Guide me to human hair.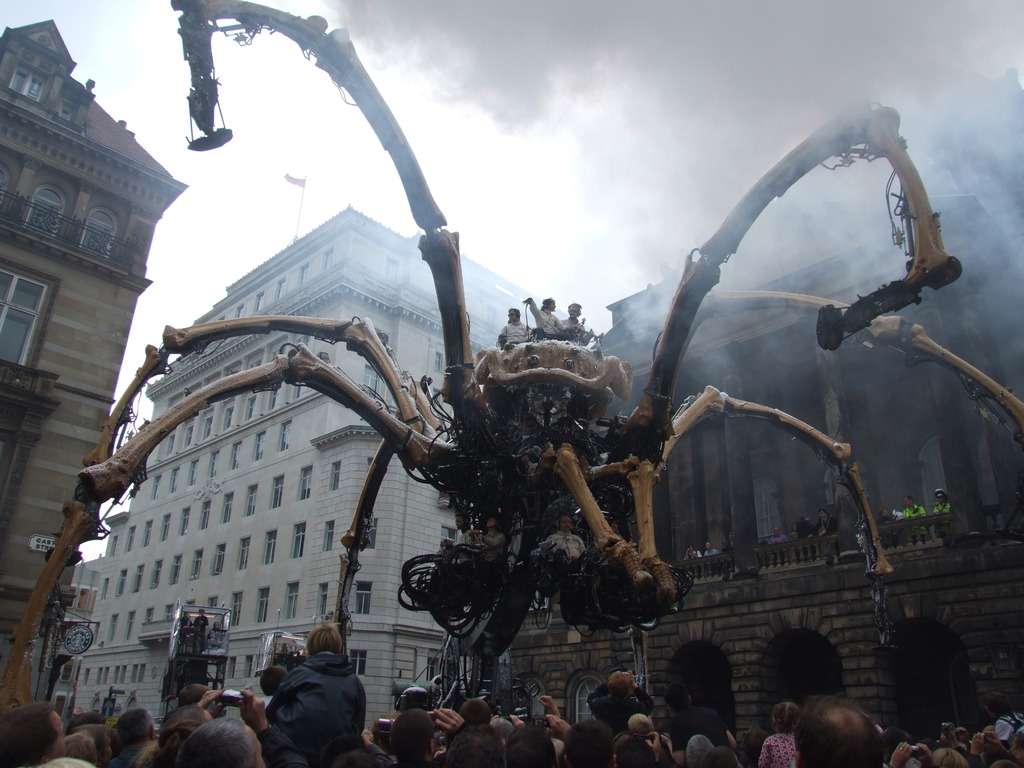
Guidance: (left=174, top=716, right=260, bottom=767).
